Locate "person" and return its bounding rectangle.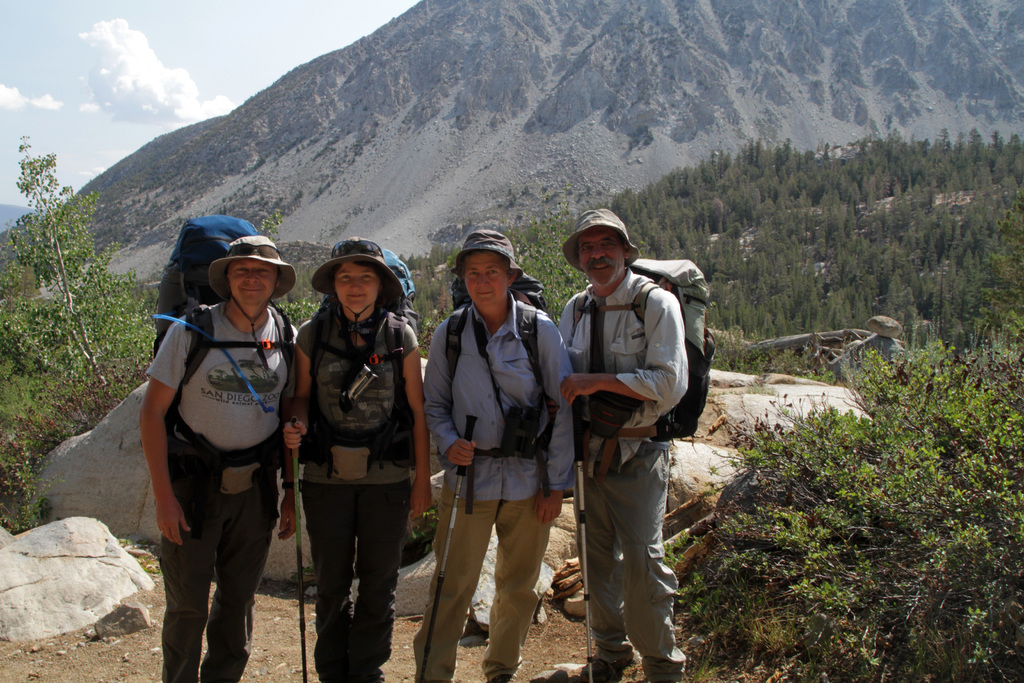
279 234 433 682.
